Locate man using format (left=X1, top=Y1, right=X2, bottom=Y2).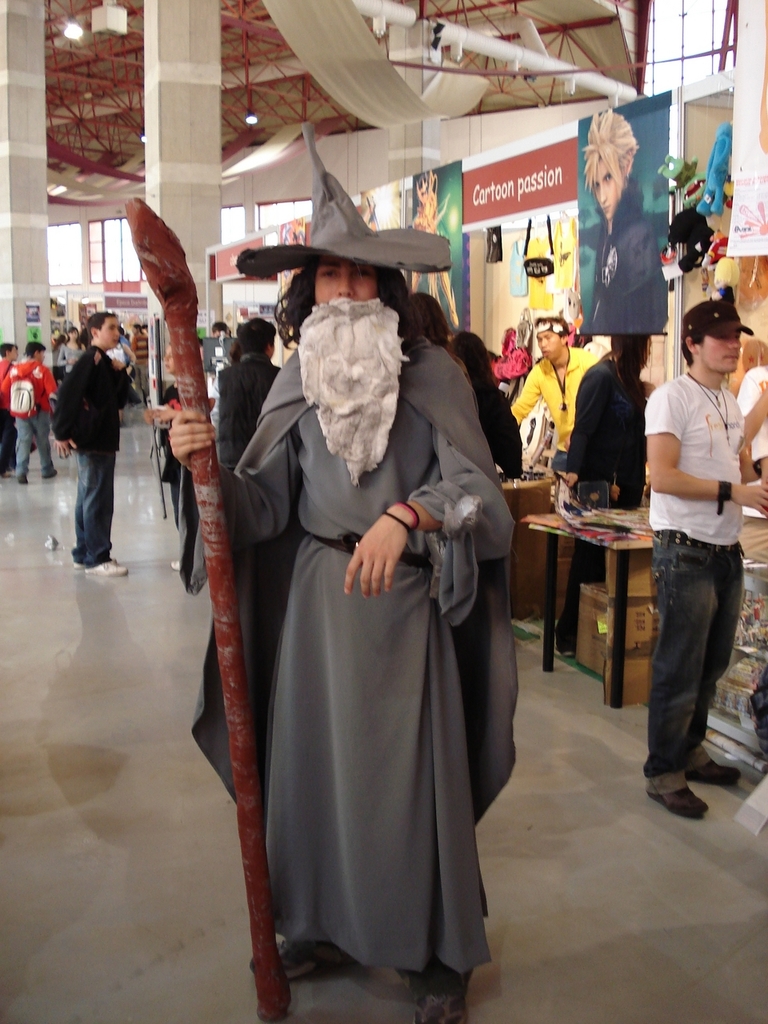
(left=639, top=302, right=767, bottom=816).
